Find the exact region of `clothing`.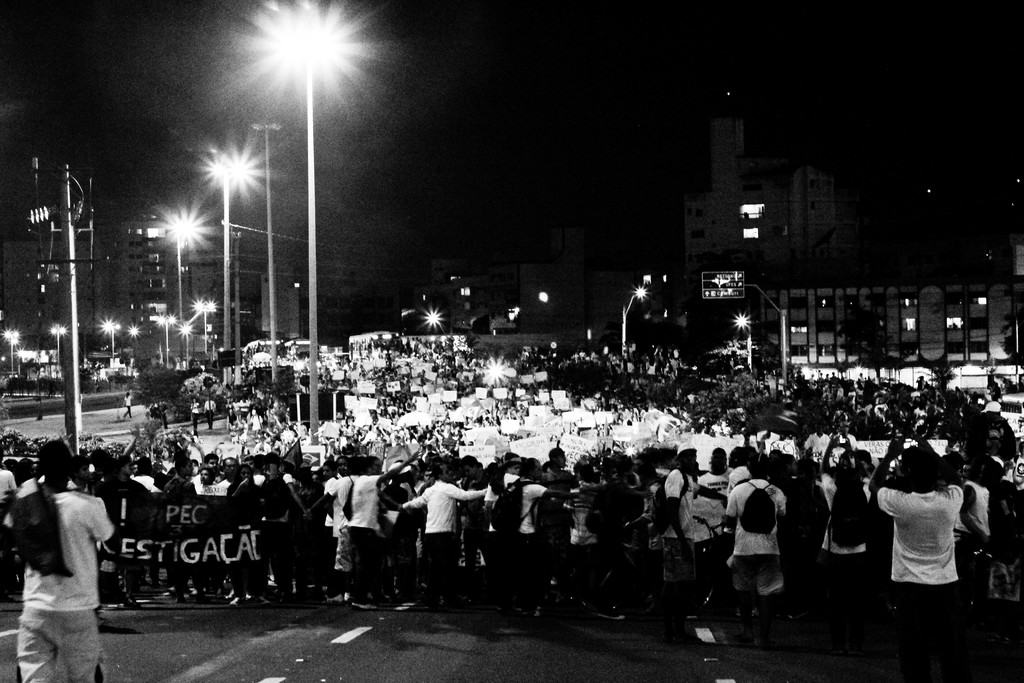
Exact region: 227:481:256:586.
